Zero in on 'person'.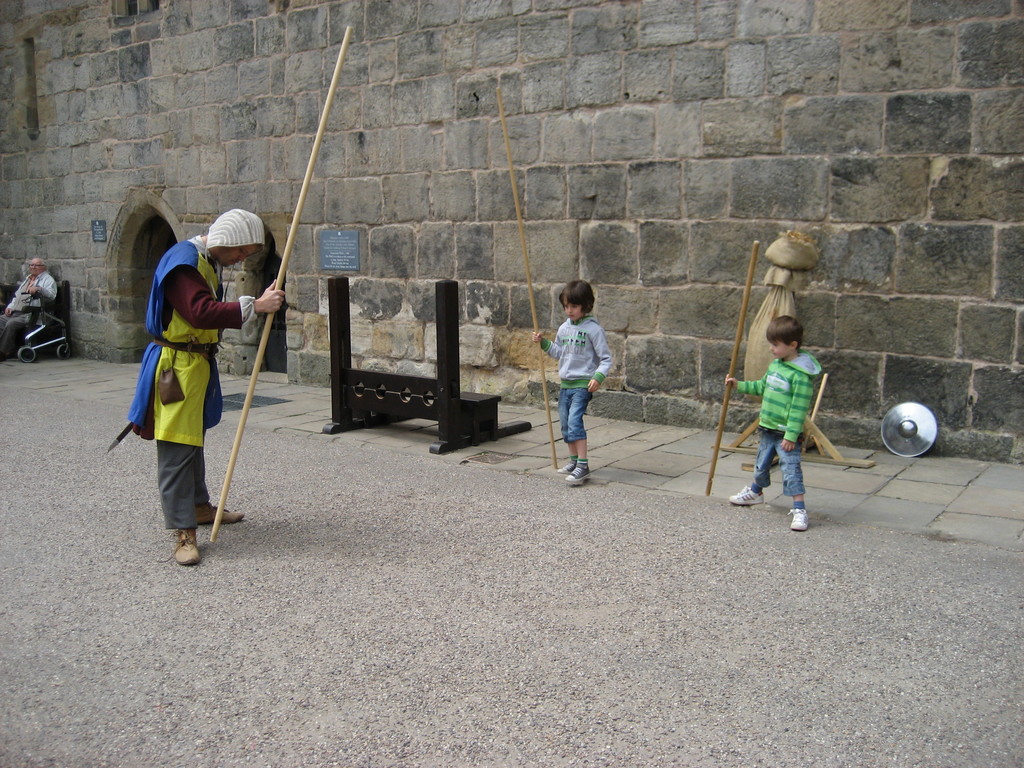
Zeroed in: region(736, 308, 833, 524).
